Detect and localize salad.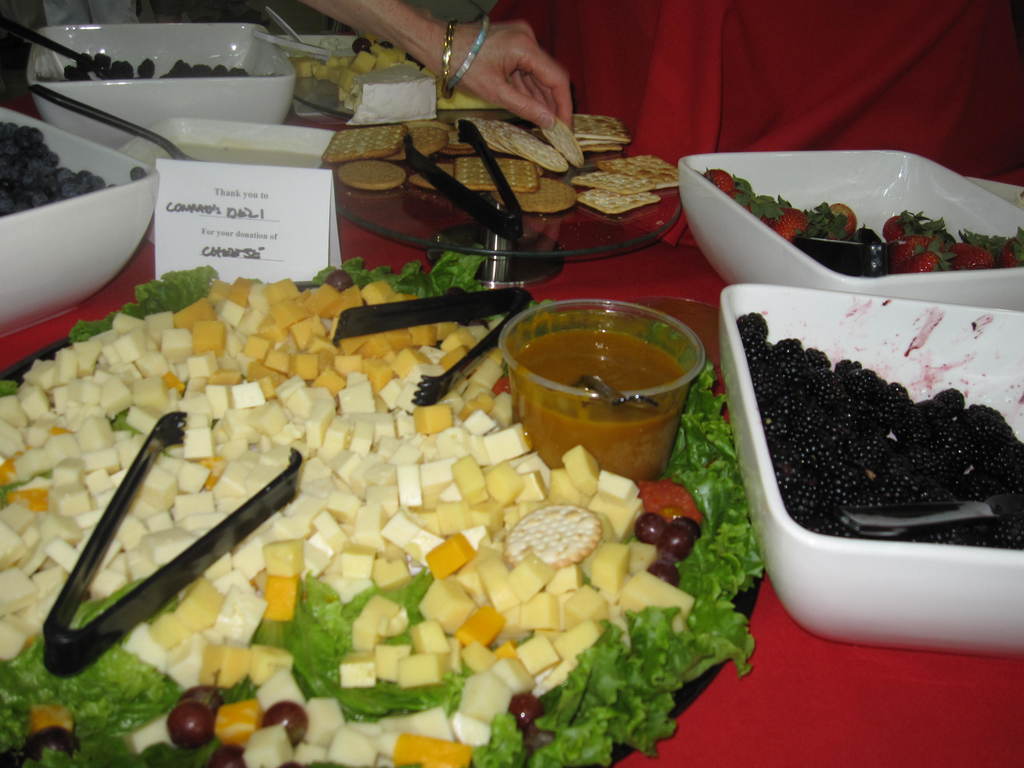
Localized at <bbox>0, 253, 773, 767</bbox>.
